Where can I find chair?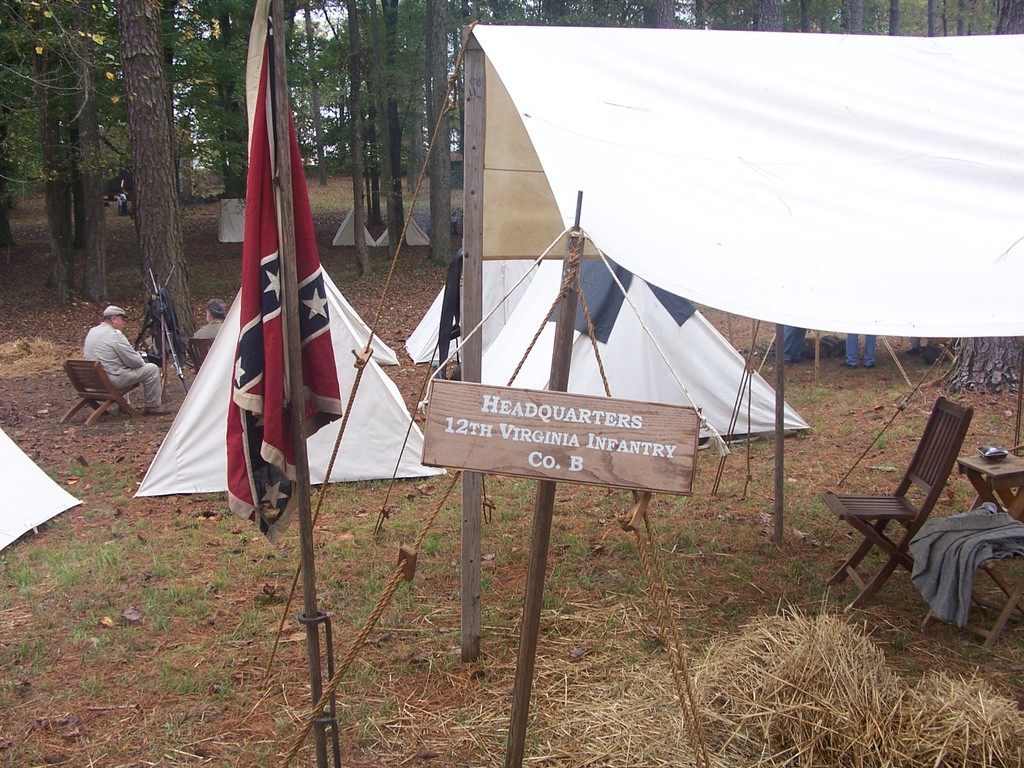
You can find it at 820 392 1007 622.
